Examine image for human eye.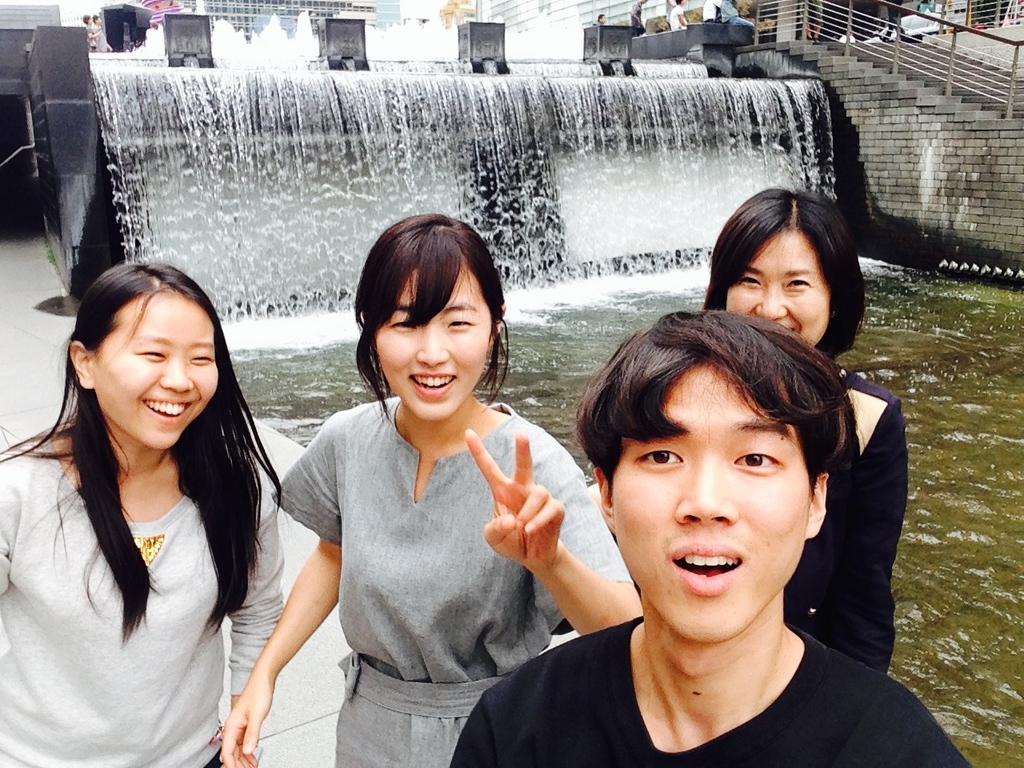
Examination result: bbox=(385, 319, 414, 331).
